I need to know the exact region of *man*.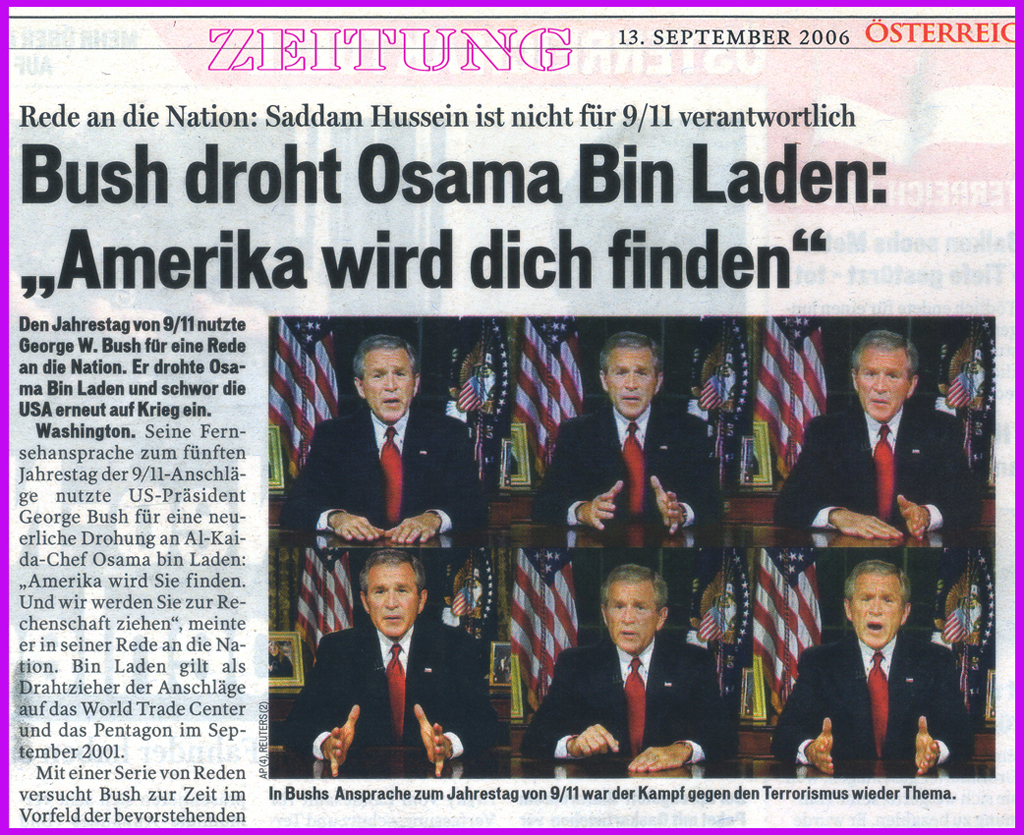
Region: 768/334/982/534.
